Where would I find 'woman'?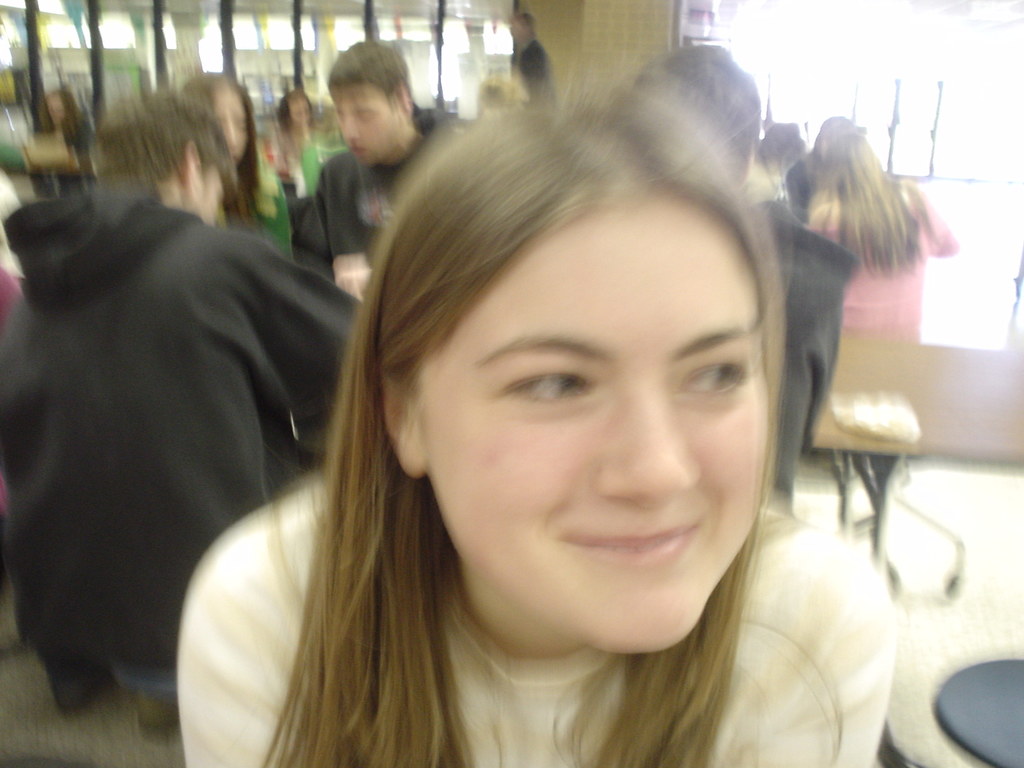
At left=801, top=126, right=958, bottom=348.
